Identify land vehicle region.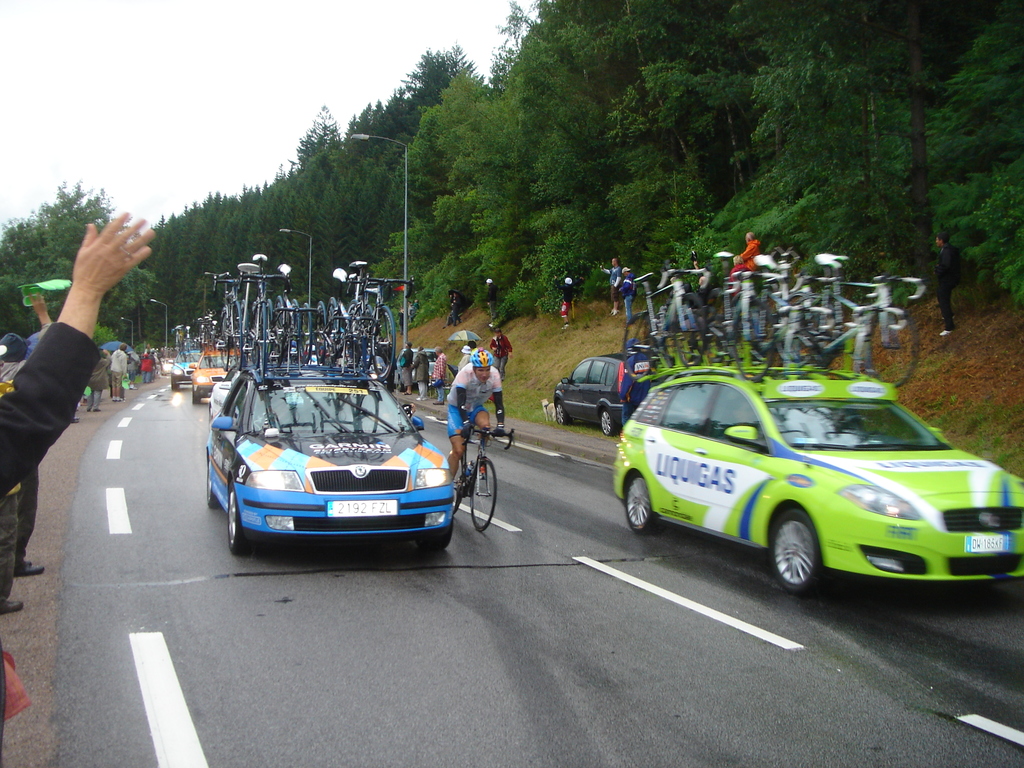
Region: {"left": 205, "top": 364, "right": 453, "bottom": 550}.
